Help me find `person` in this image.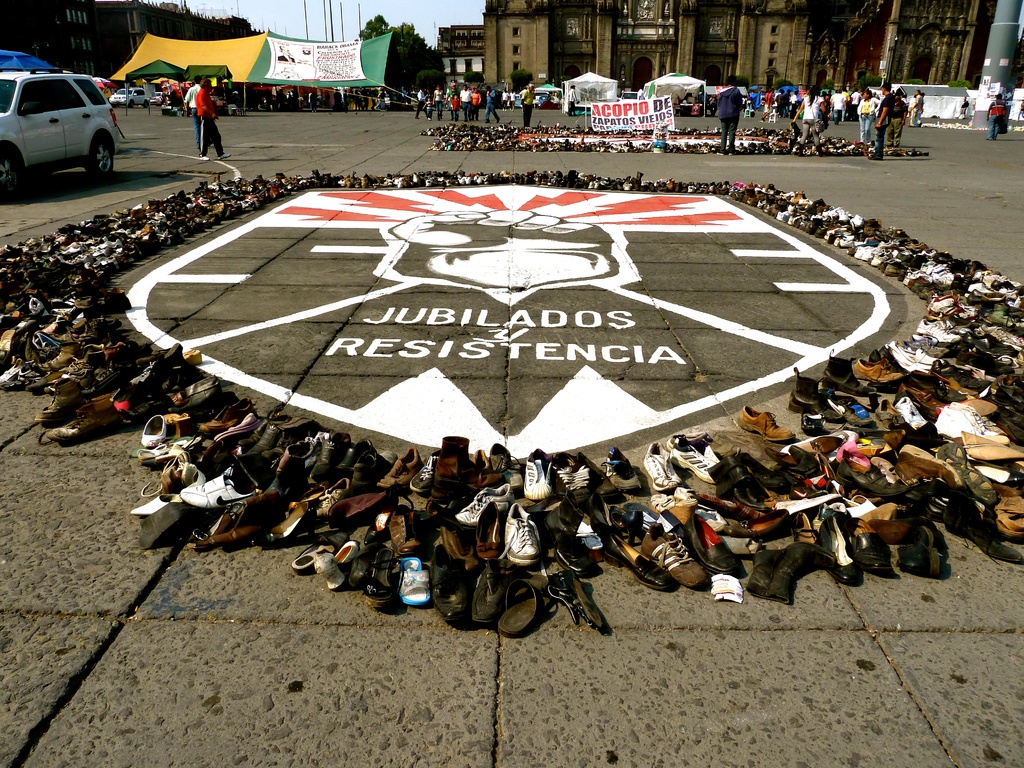
Found it: (x1=888, y1=92, x2=907, y2=147).
